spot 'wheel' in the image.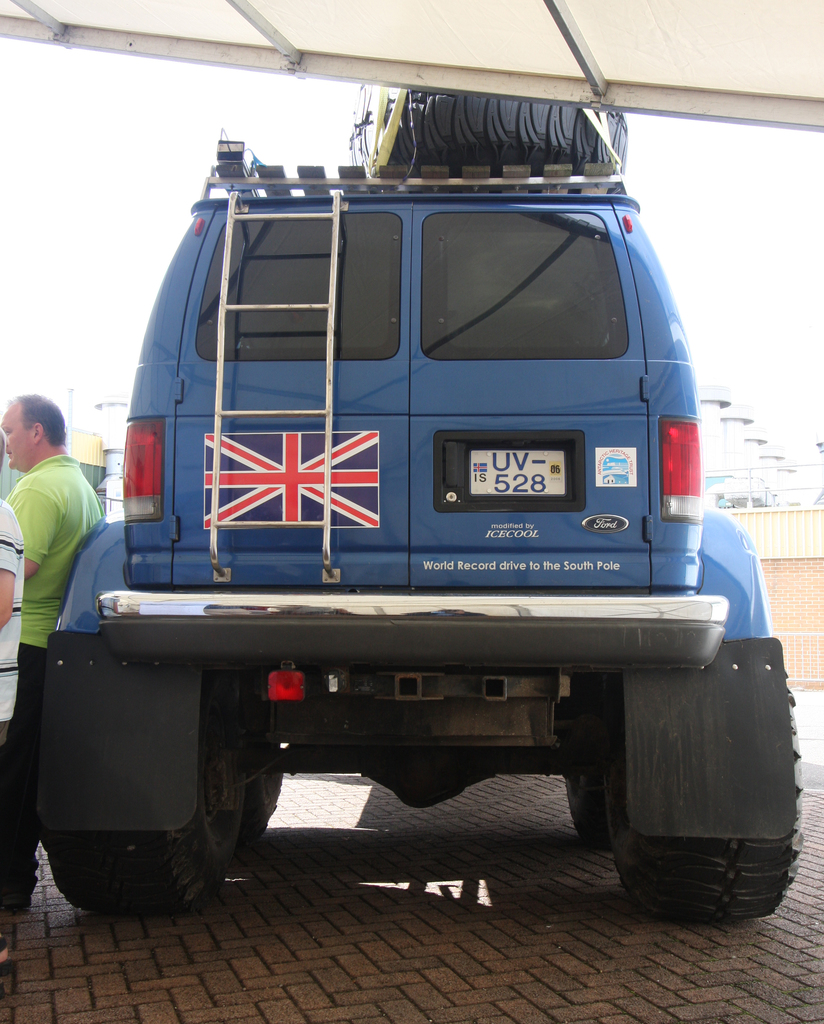
'wheel' found at bbox=[76, 668, 247, 897].
